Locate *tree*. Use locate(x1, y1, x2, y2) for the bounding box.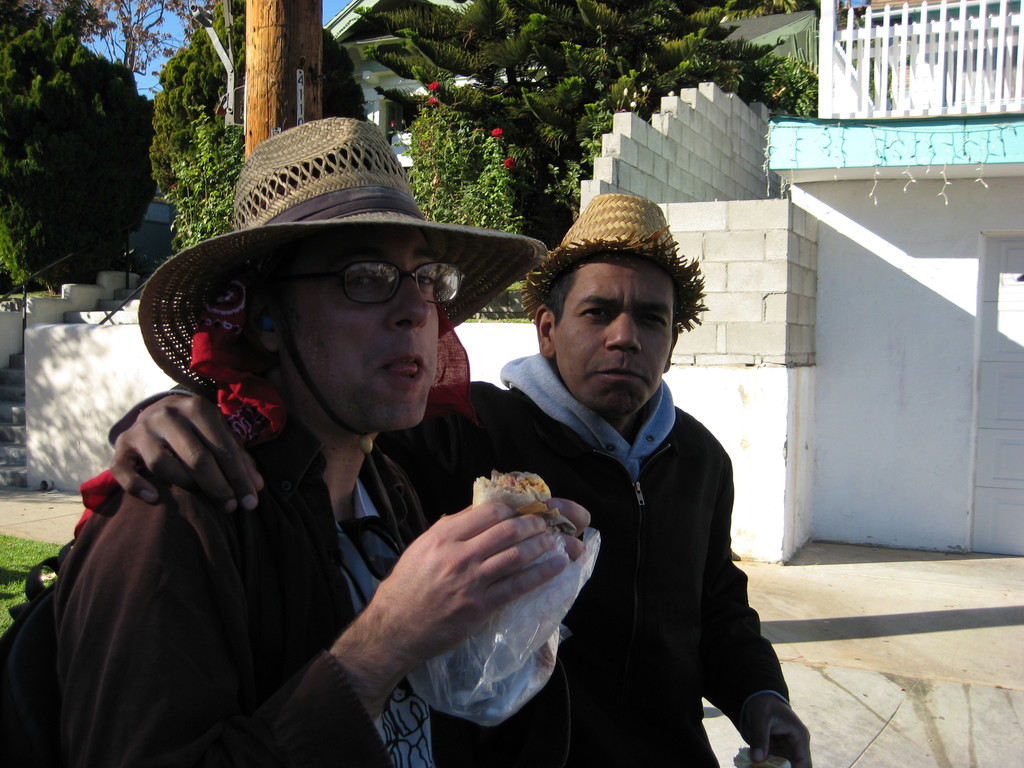
locate(3, 11, 166, 310).
